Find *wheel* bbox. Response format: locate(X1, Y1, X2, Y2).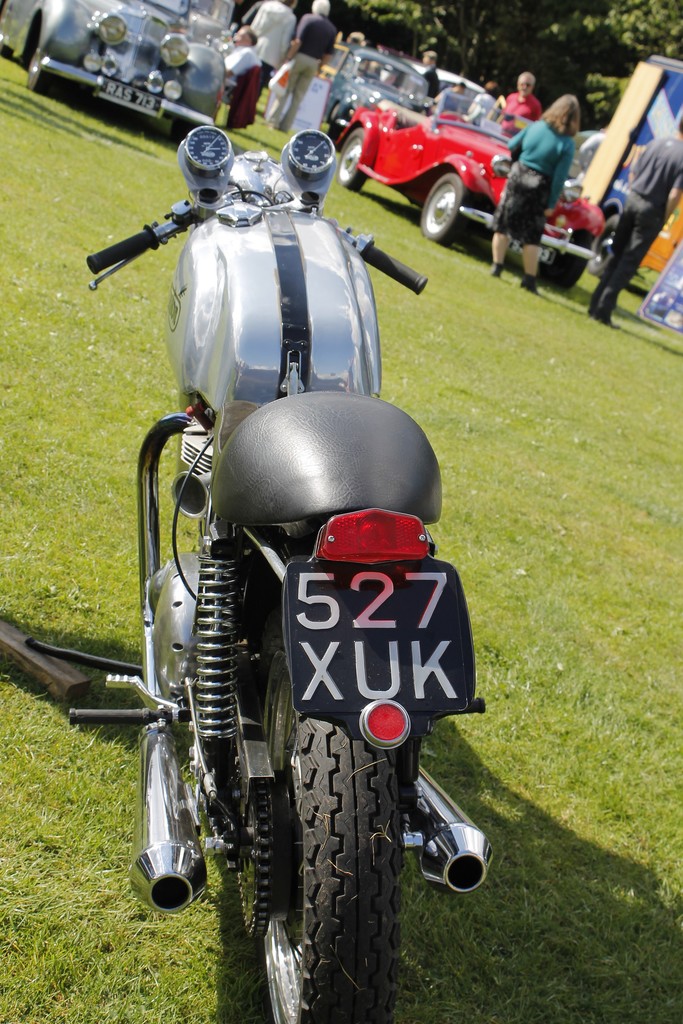
locate(334, 127, 373, 195).
